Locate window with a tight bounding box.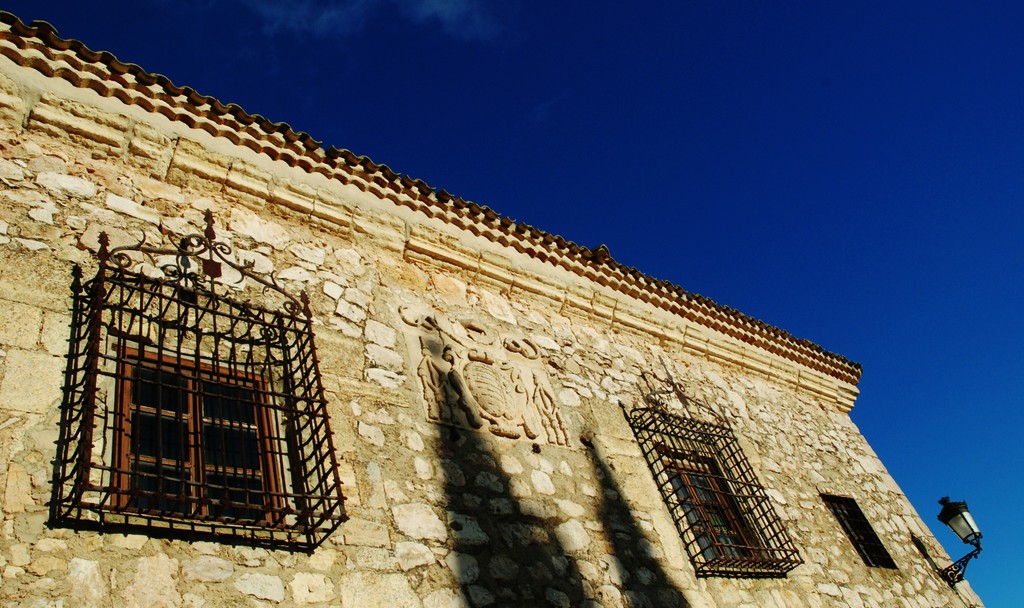
658:439:784:568.
